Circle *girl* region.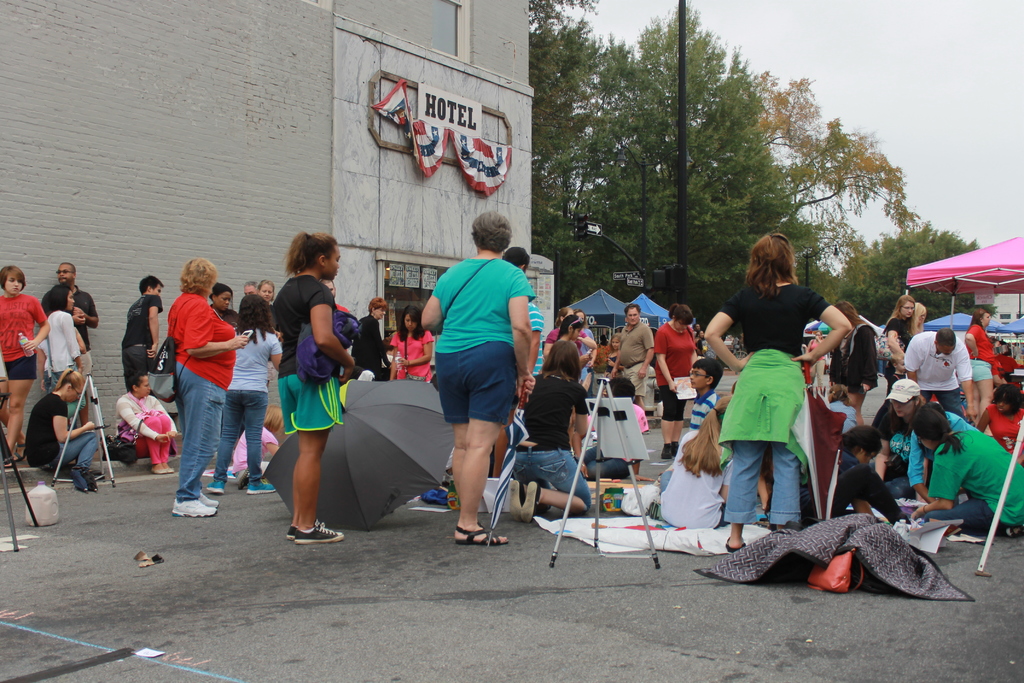
Region: Rect(167, 254, 246, 513).
